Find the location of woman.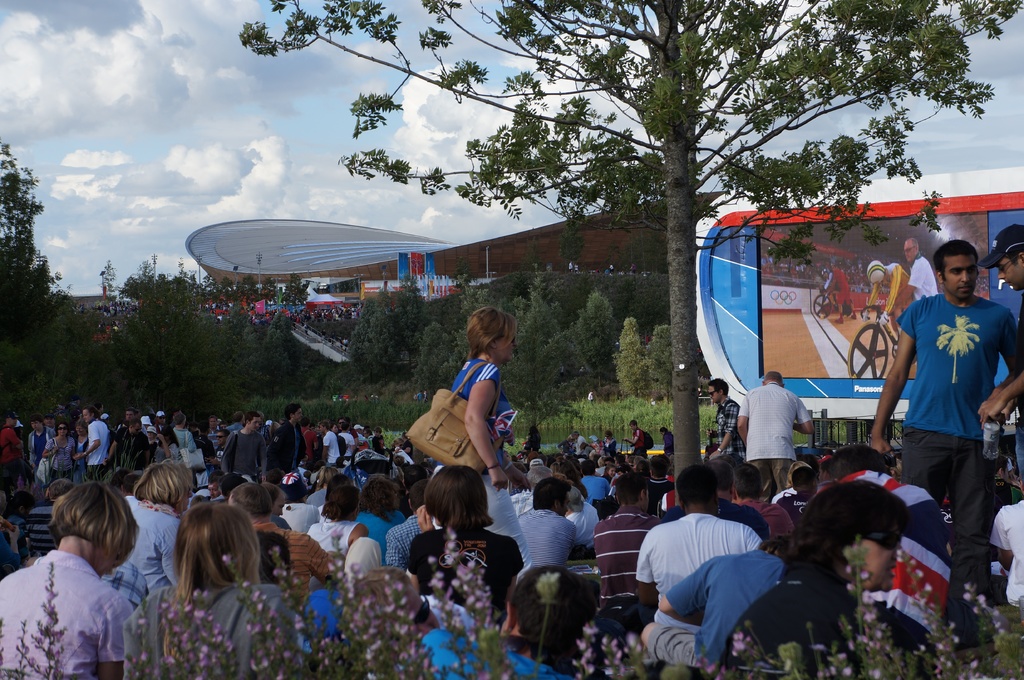
Location: (391, 438, 406, 452).
